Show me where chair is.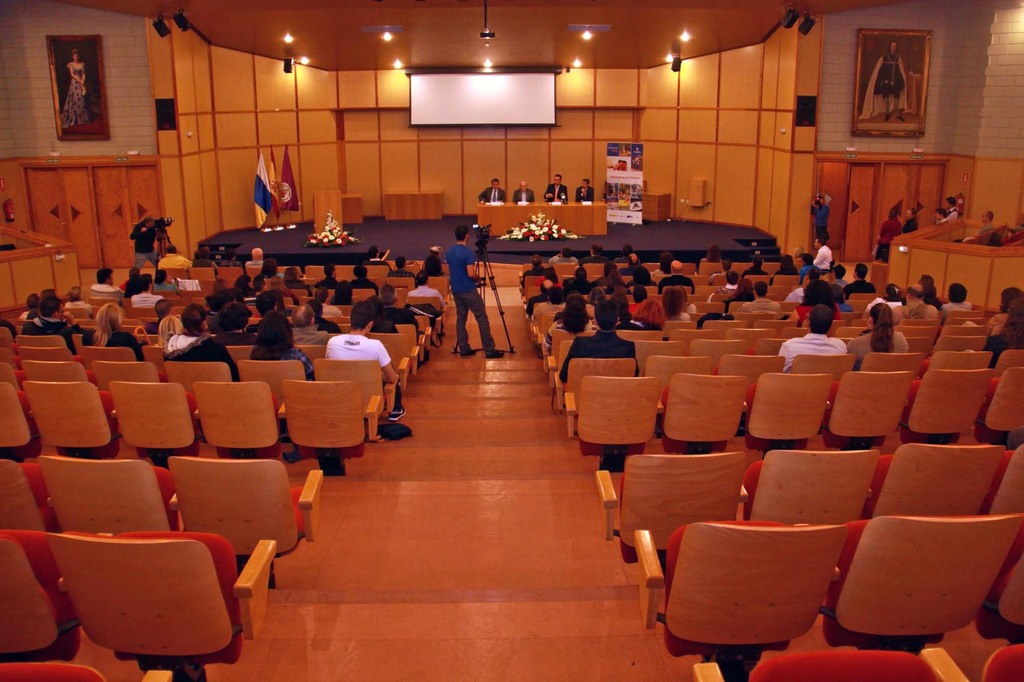
chair is at locate(38, 530, 251, 677).
